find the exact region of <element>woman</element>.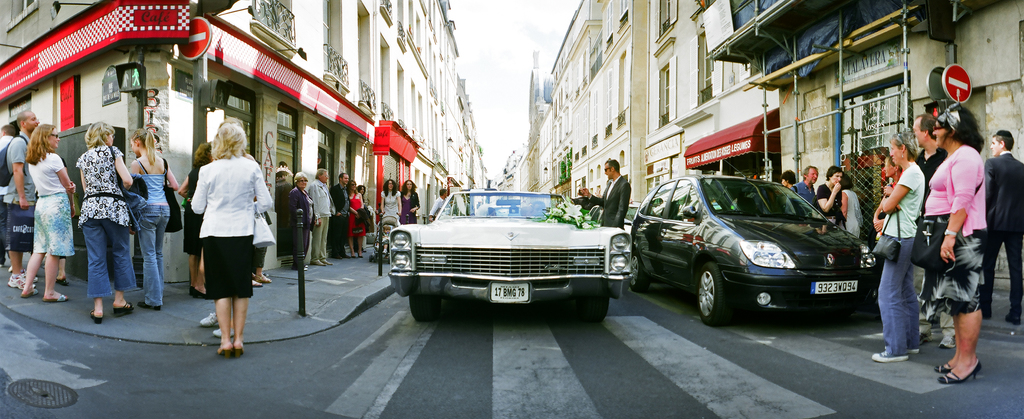
Exact region: pyautogui.locateOnScreen(920, 102, 993, 387).
